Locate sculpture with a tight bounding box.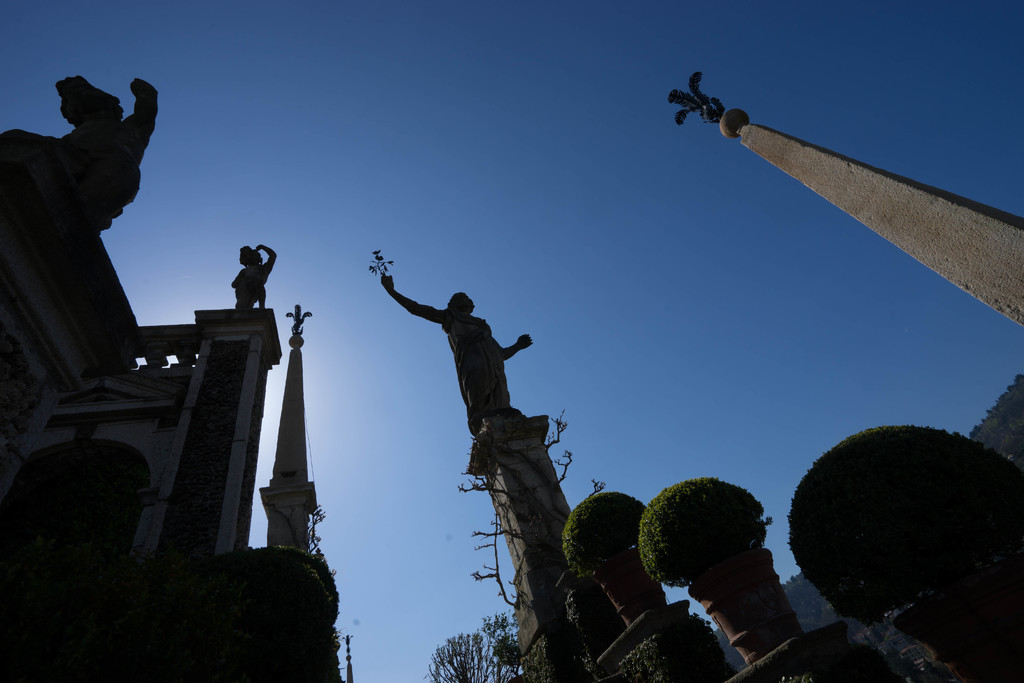
left=374, top=243, right=567, bottom=475.
